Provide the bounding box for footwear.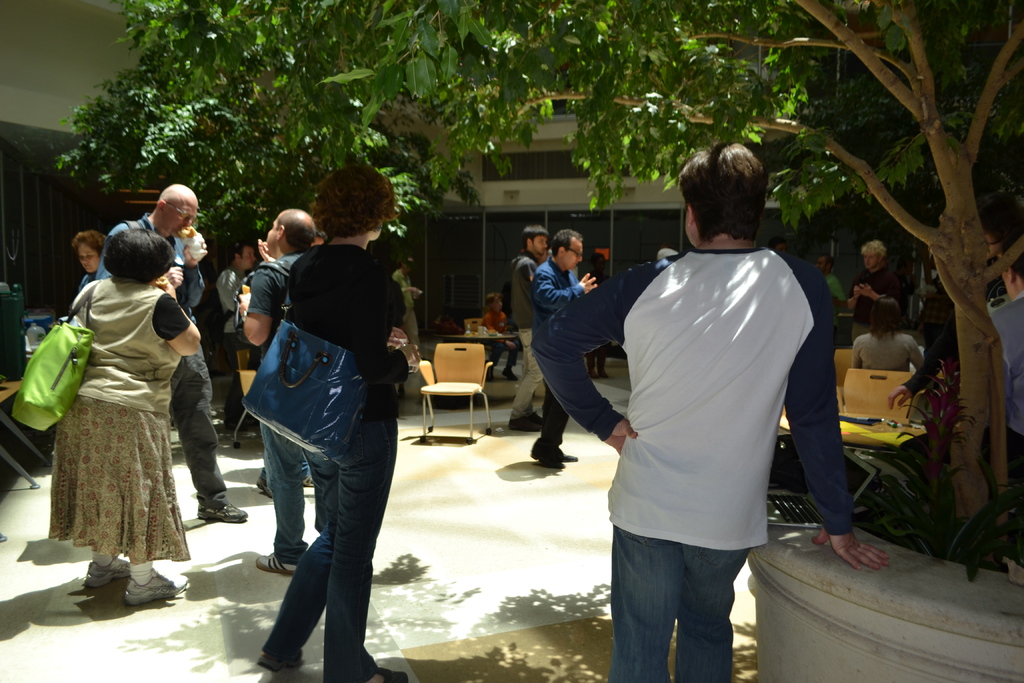
<region>82, 557, 129, 586</region>.
